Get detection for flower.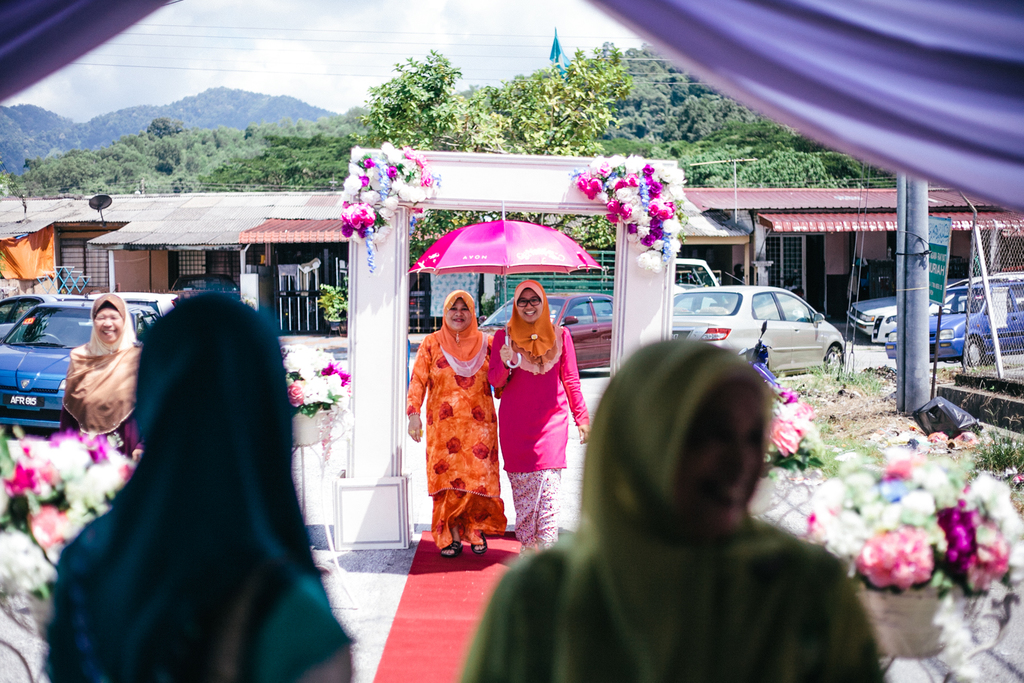
Detection: detection(801, 428, 986, 524).
